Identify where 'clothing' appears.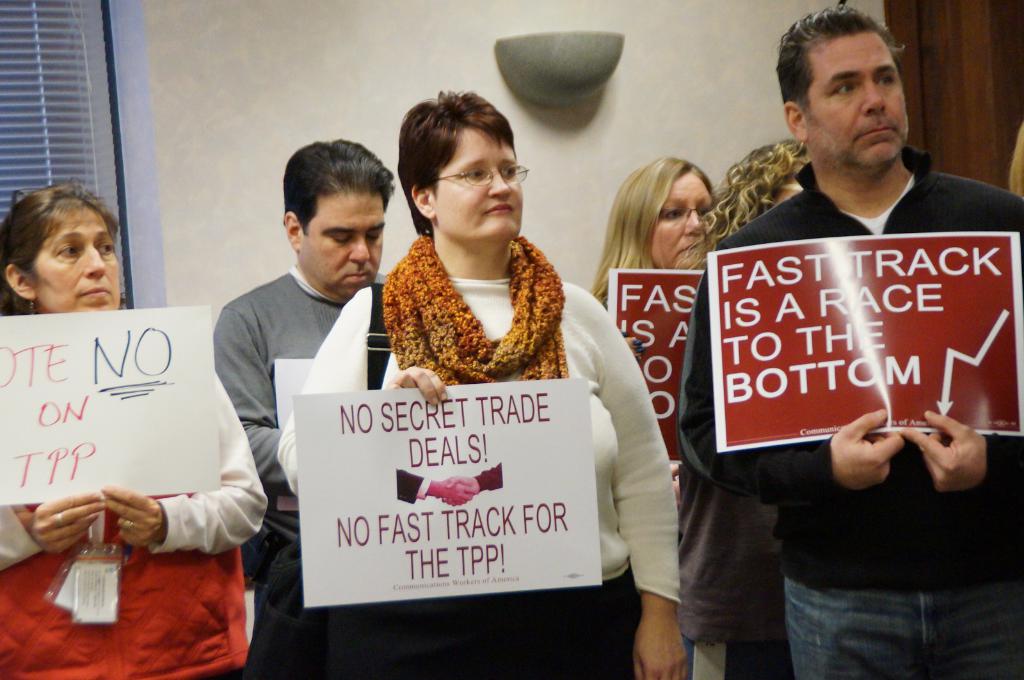
Appears at select_region(291, 233, 692, 679).
